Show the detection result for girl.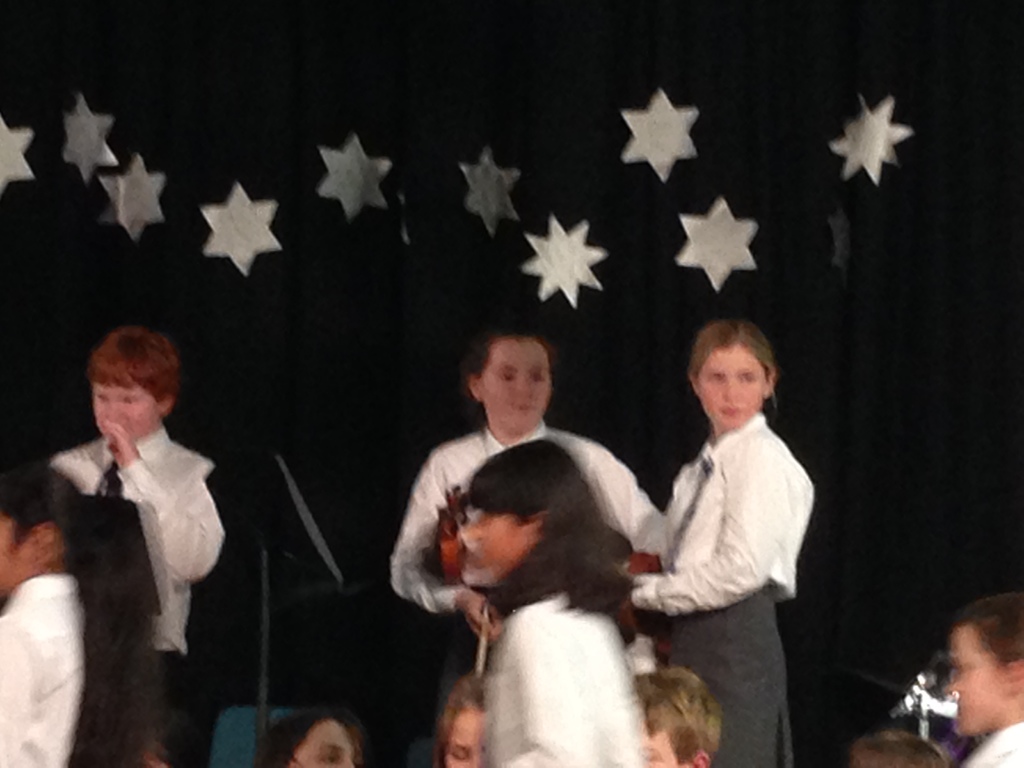
x1=0, y1=461, x2=170, y2=767.
